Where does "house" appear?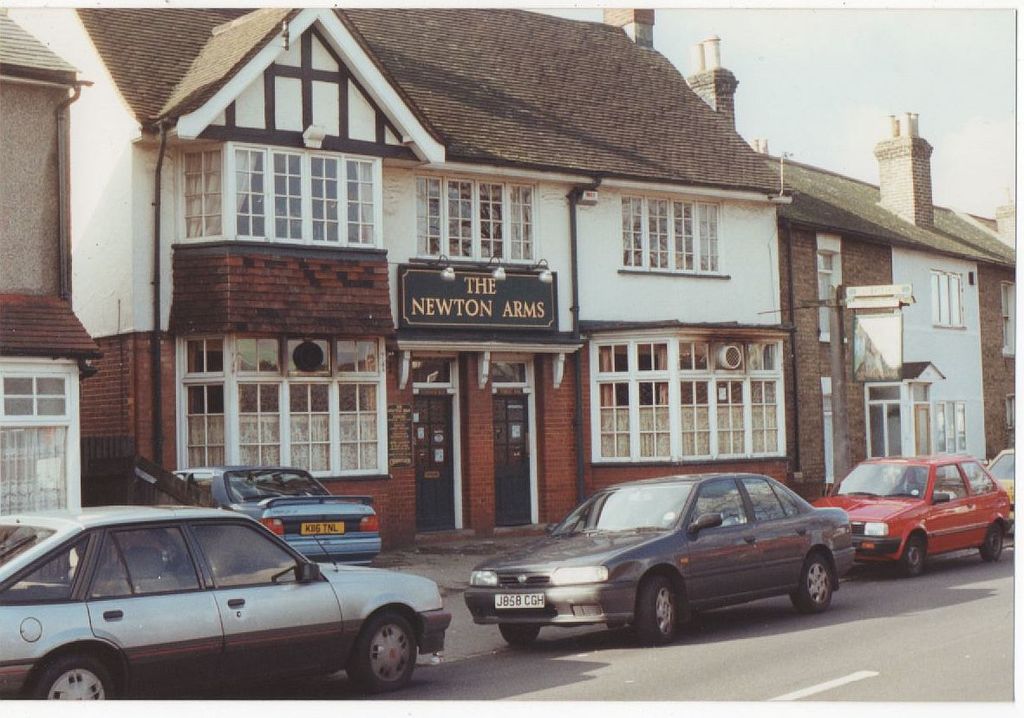
Appears at BBox(753, 107, 1023, 493).
